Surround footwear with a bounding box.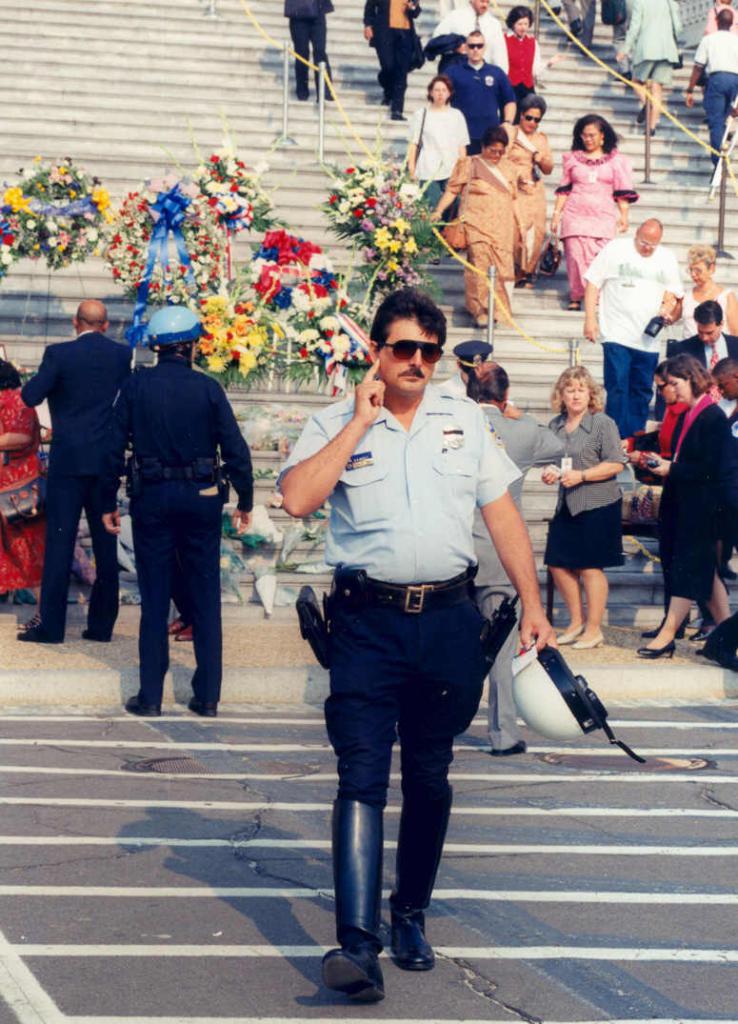
detection(639, 104, 650, 124).
